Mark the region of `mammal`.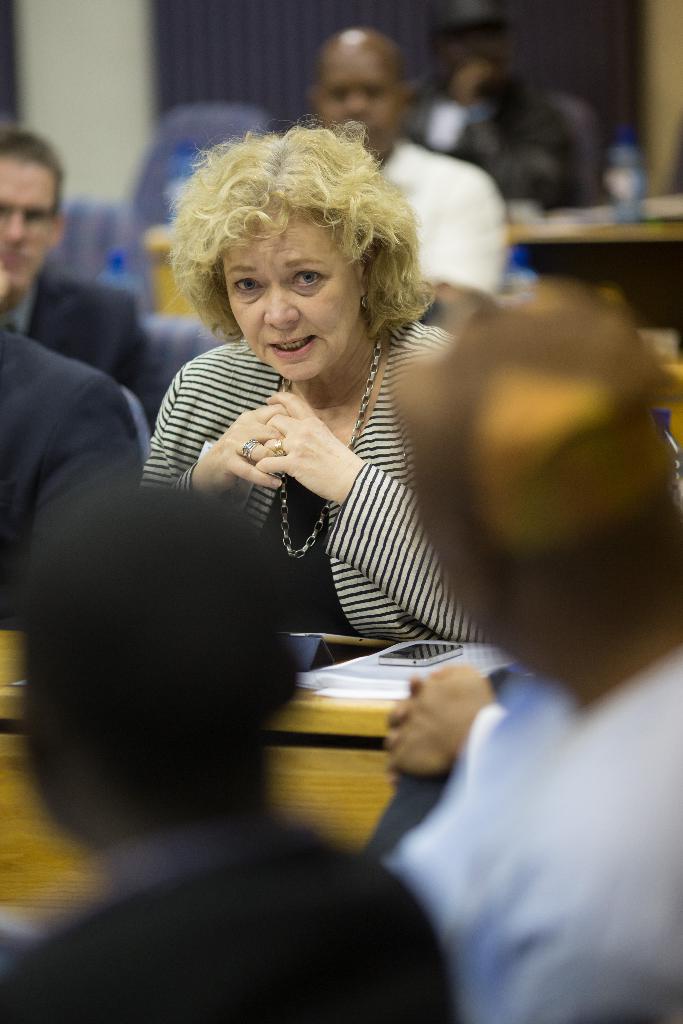
Region: [x1=95, y1=115, x2=507, y2=761].
